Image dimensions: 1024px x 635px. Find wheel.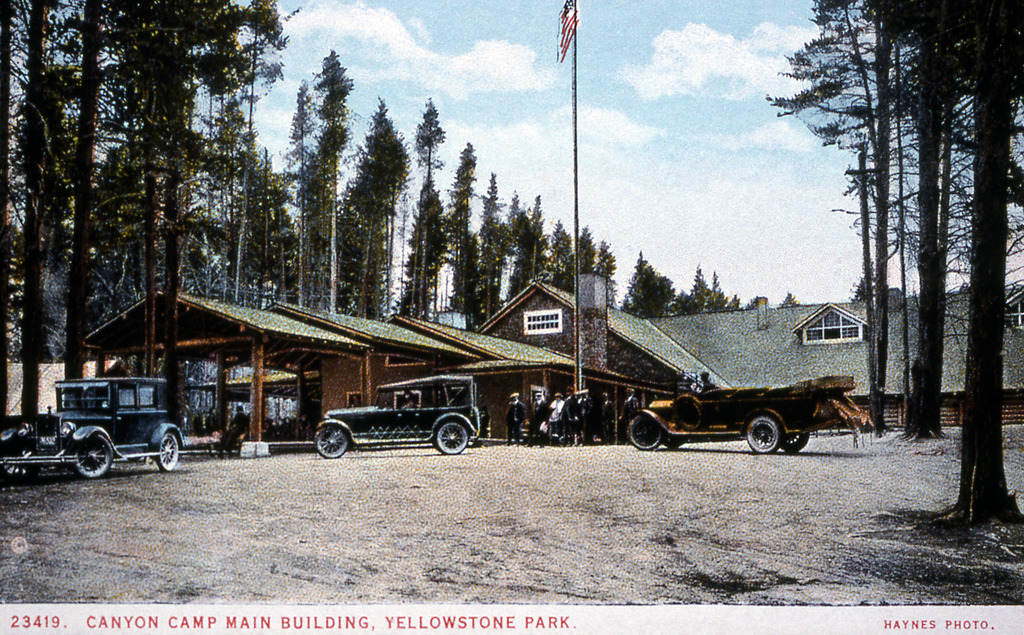
x1=630 y1=417 x2=661 y2=446.
